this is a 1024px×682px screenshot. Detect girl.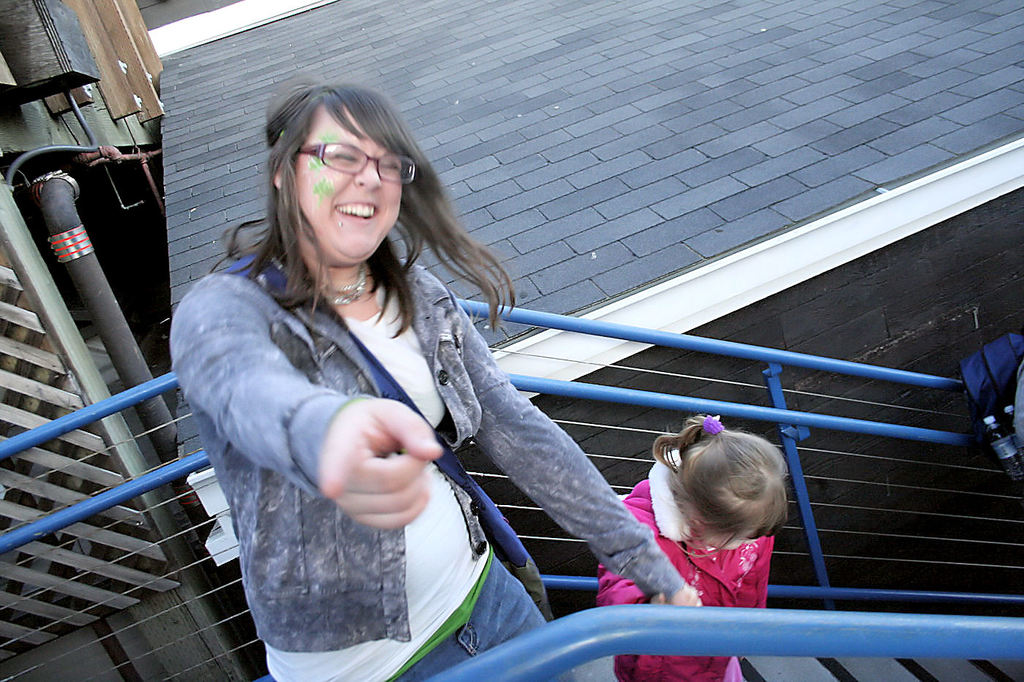
bbox=(596, 414, 791, 681).
